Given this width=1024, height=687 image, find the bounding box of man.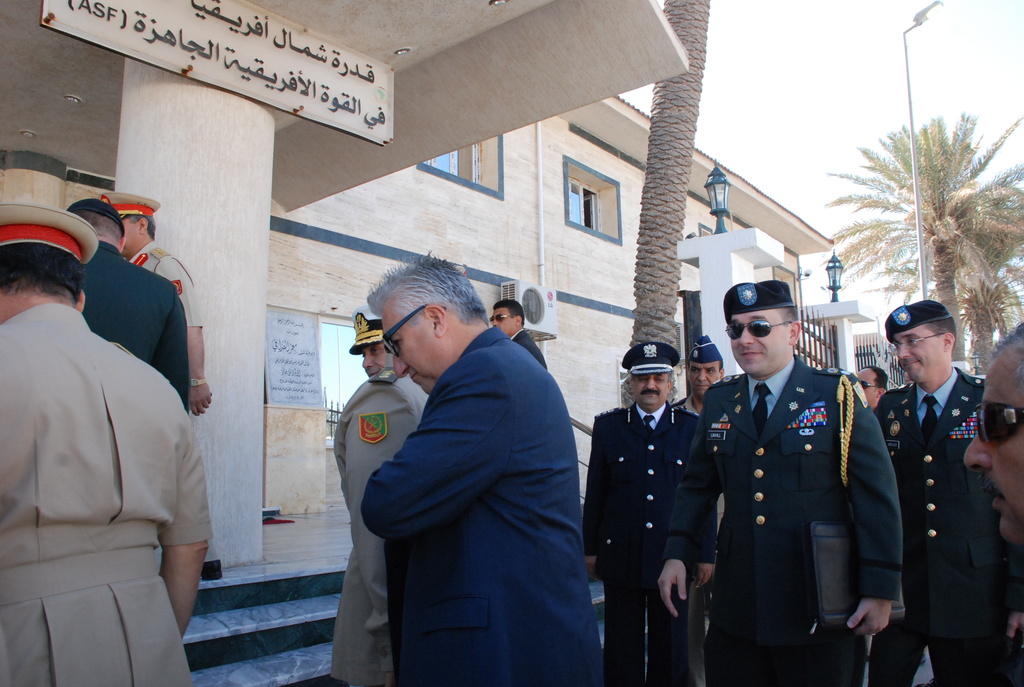
x1=61, y1=196, x2=191, y2=413.
